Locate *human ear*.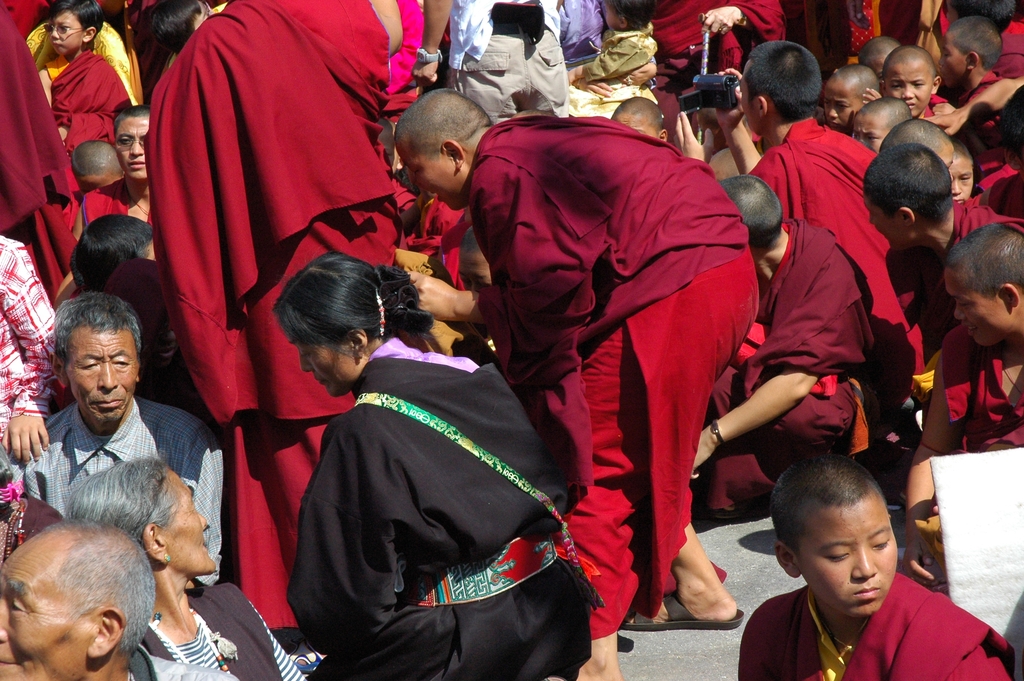
Bounding box: 899, 206, 916, 233.
